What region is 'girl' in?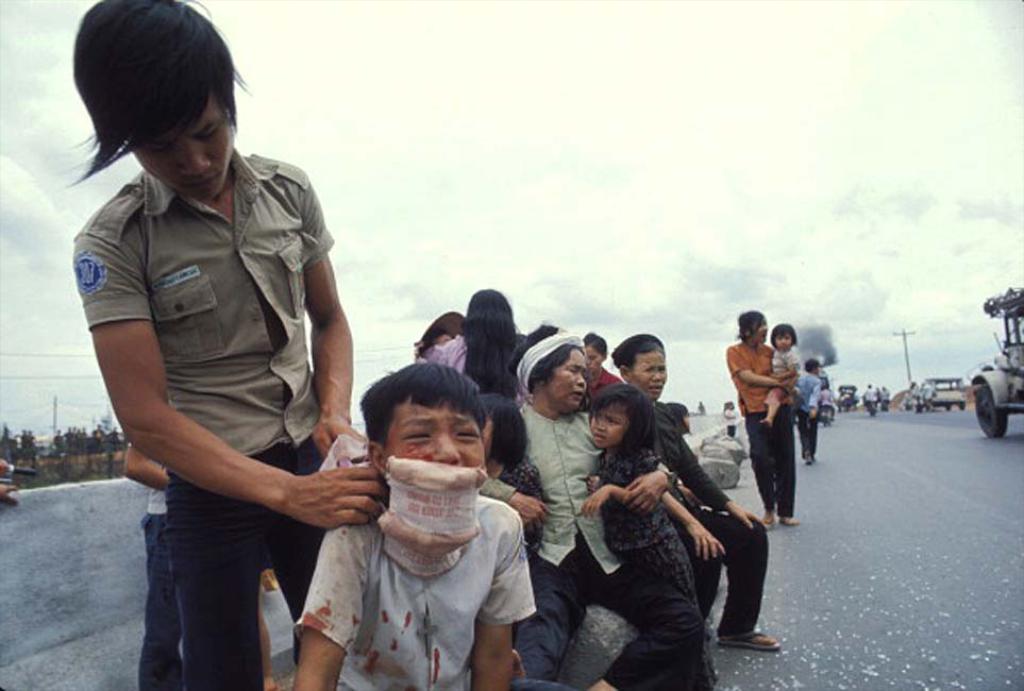
bbox=(415, 313, 470, 361).
